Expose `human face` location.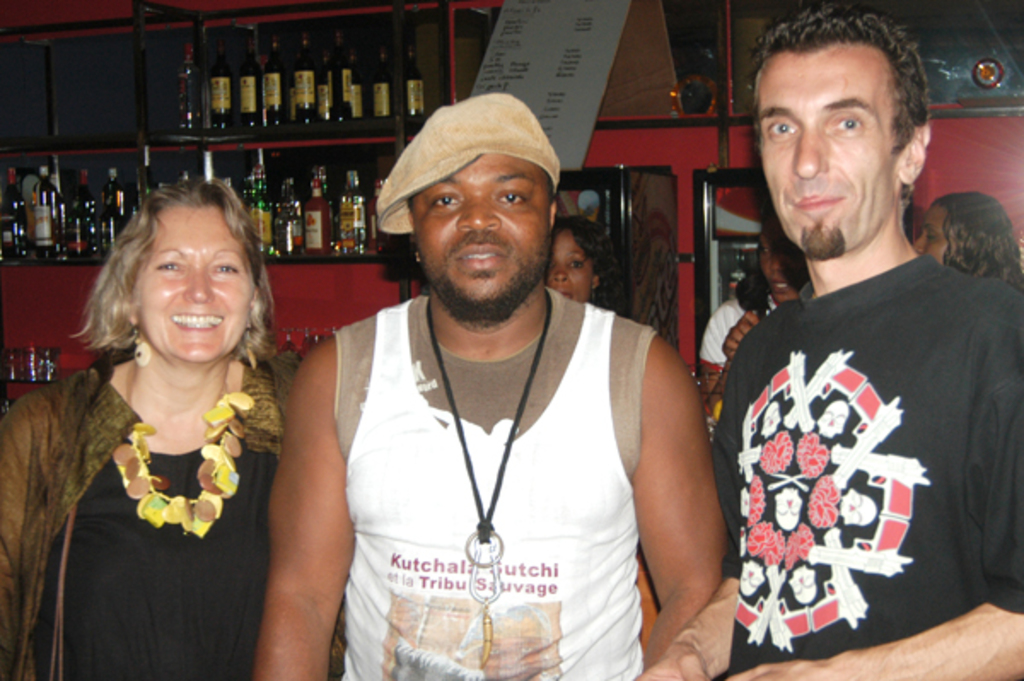
Exposed at box(126, 200, 259, 362).
